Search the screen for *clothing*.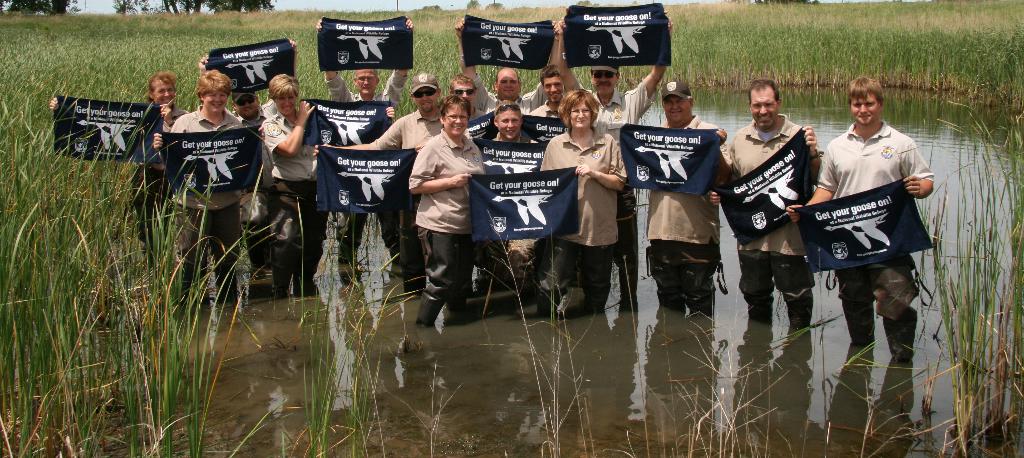
Found at rect(543, 134, 629, 306).
